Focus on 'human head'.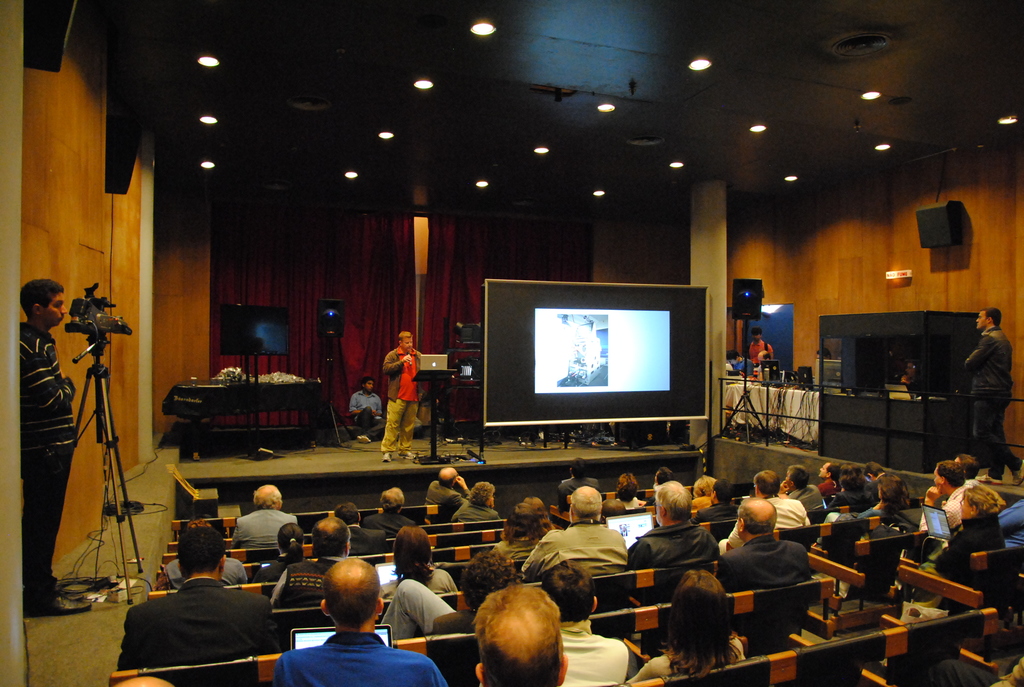
Focused at [786, 464, 808, 489].
